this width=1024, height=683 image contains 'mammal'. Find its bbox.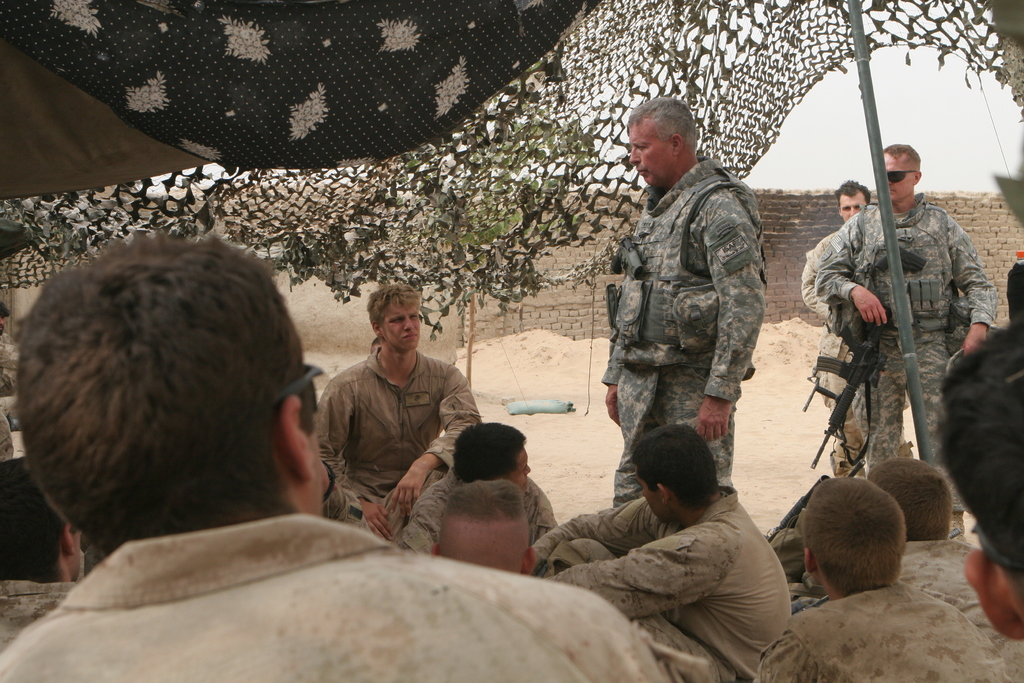
[x1=931, y1=322, x2=1023, y2=641].
